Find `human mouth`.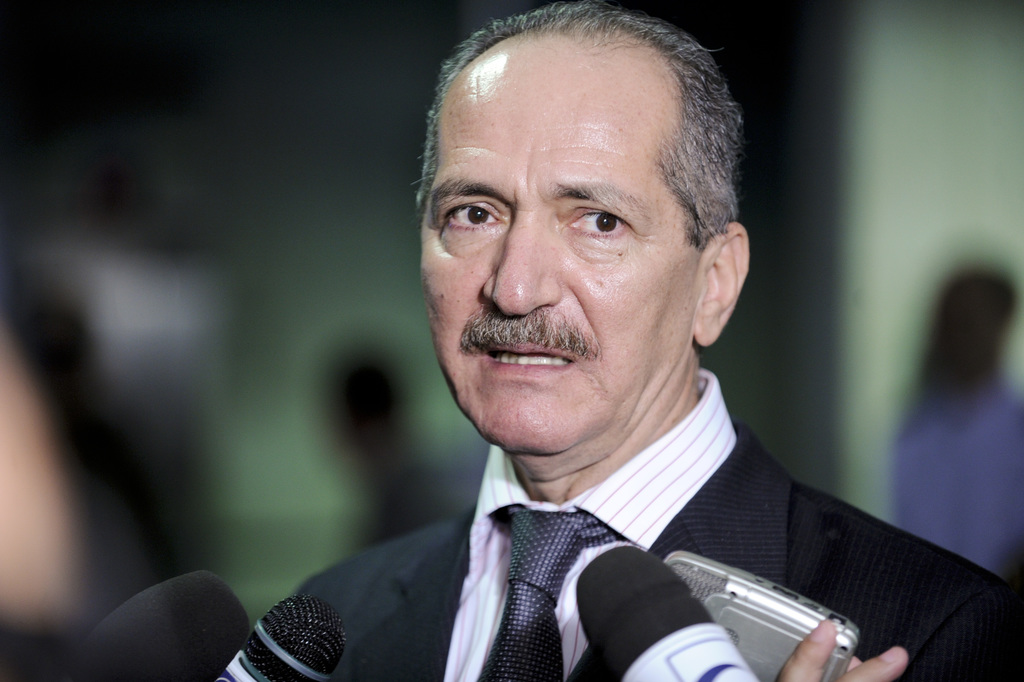
x1=475, y1=321, x2=585, y2=375.
